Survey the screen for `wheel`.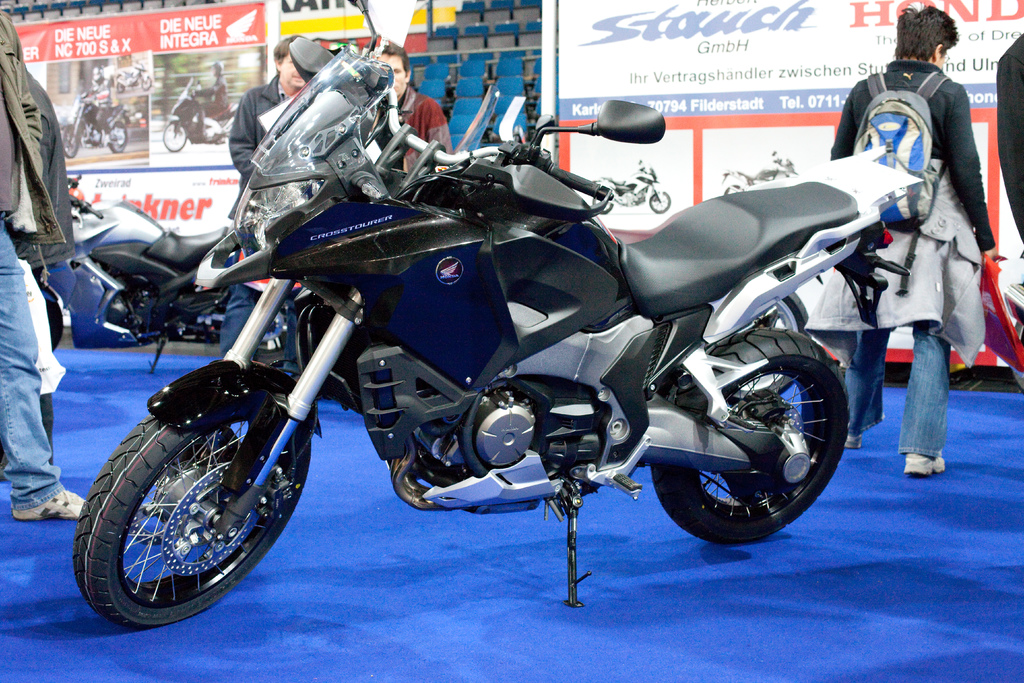
Survey found: [x1=60, y1=124, x2=77, y2=156].
